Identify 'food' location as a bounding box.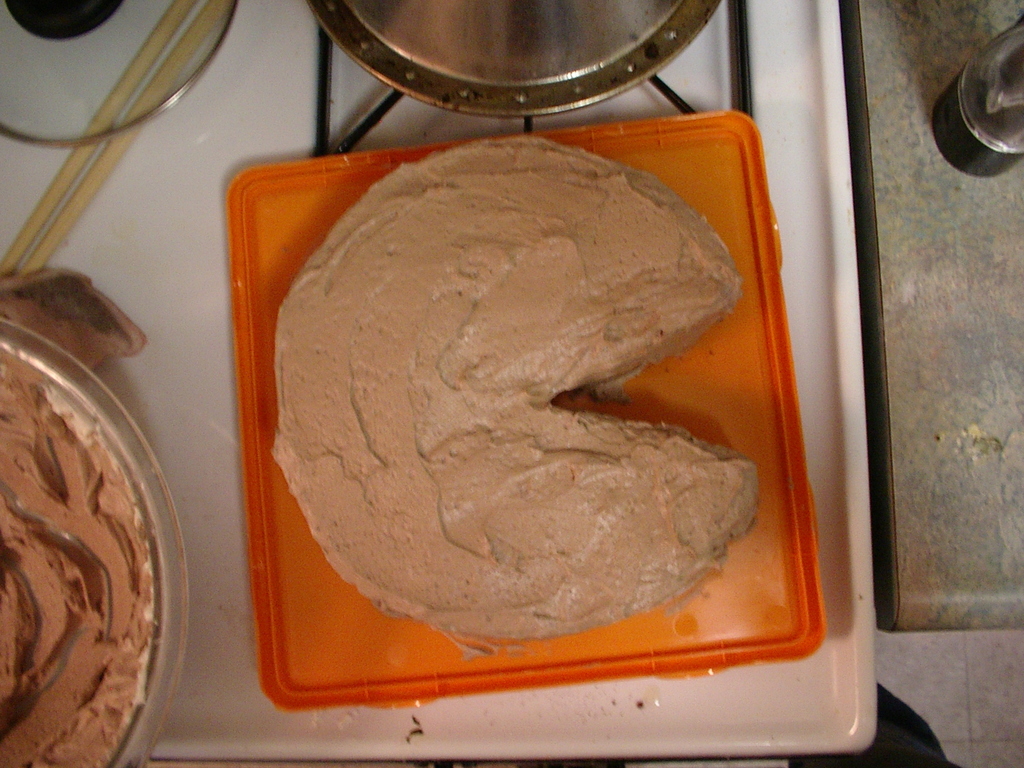
crop(0, 264, 146, 378).
